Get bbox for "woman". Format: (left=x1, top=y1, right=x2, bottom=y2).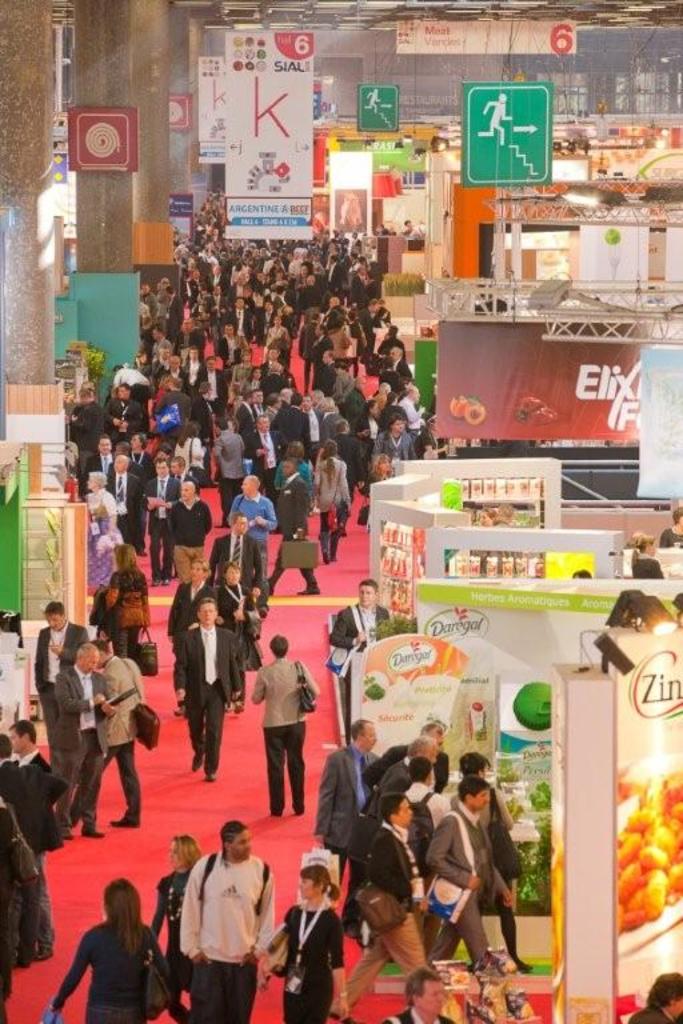
(left=137, top=840, right=208, bottom=1023).
